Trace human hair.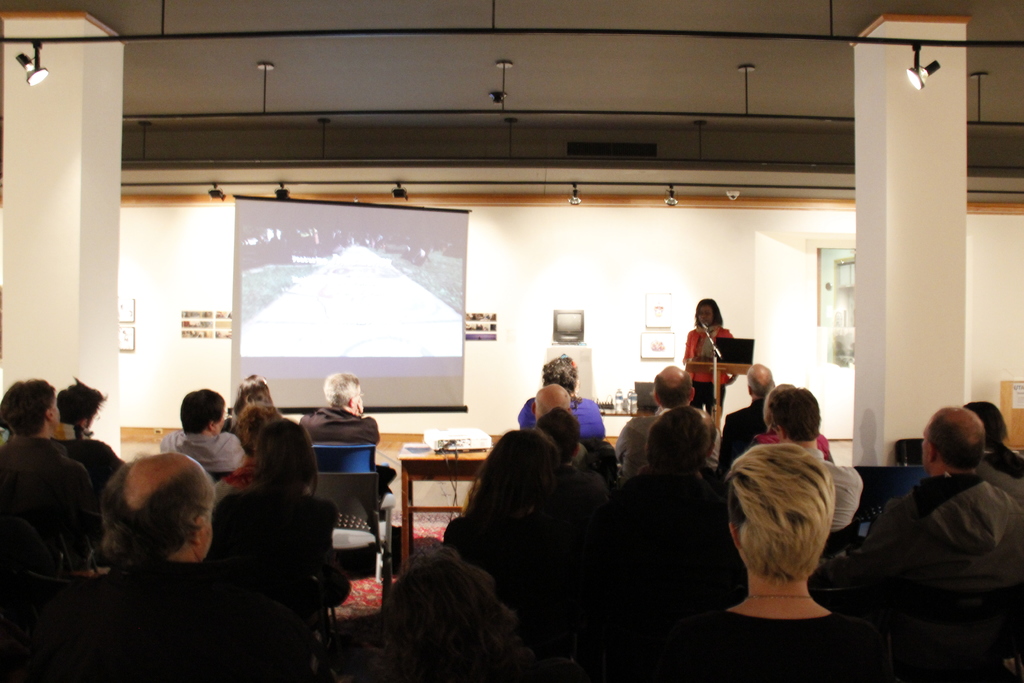
Traced to [320,367,365,411].
